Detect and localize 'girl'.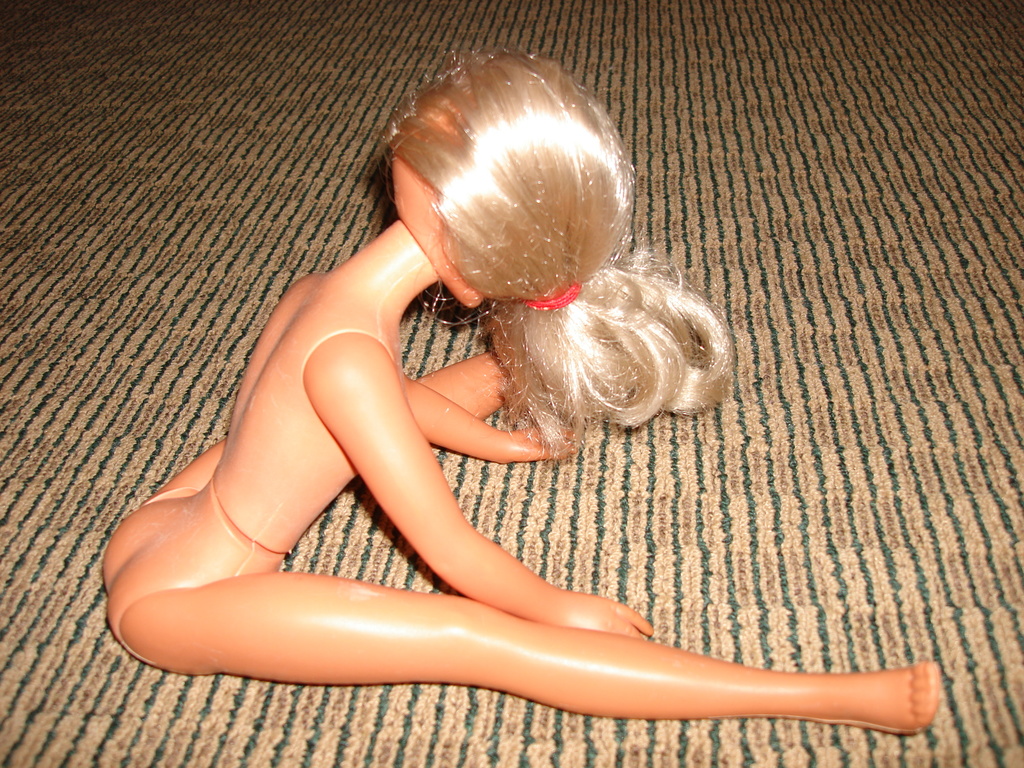
Localized at detection(102, 46, 941, 737).
